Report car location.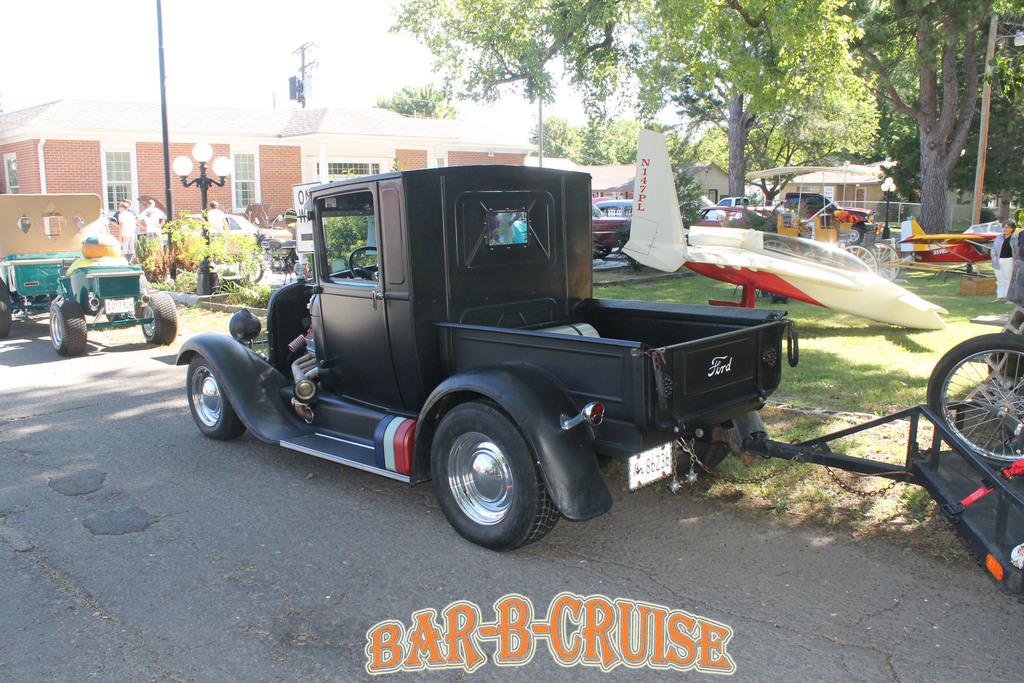
Report: BBox(178, 210, 292, 259).
